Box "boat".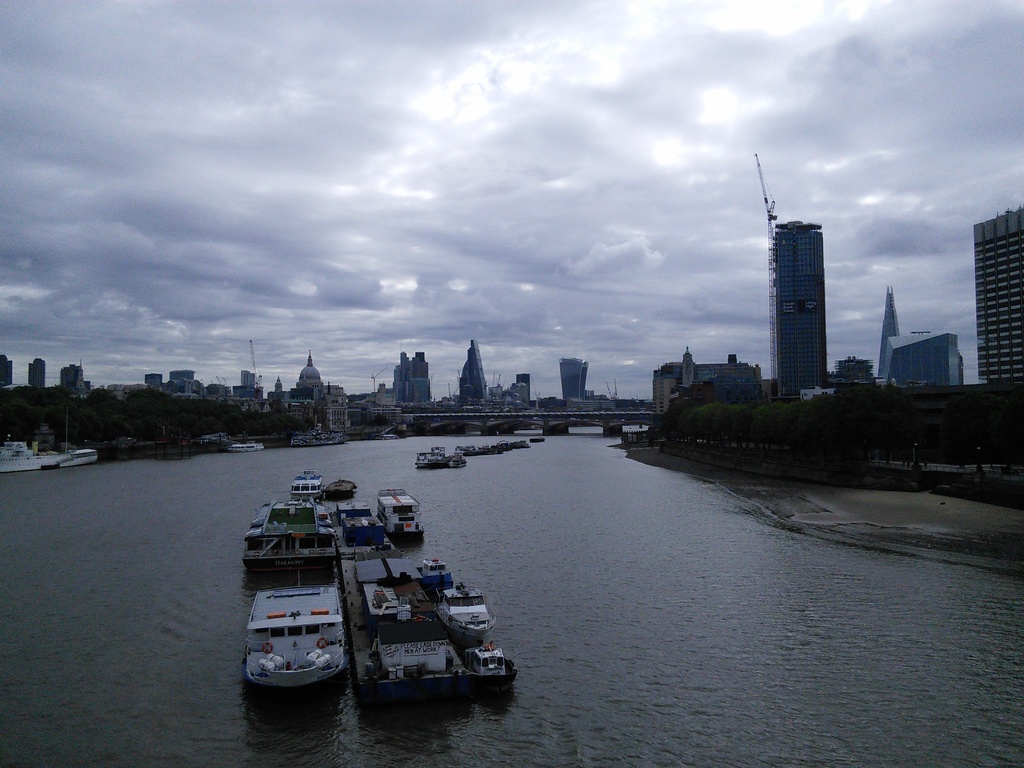
{"left": 247, "top": 440, "right": 266, "bottom": 450}.
